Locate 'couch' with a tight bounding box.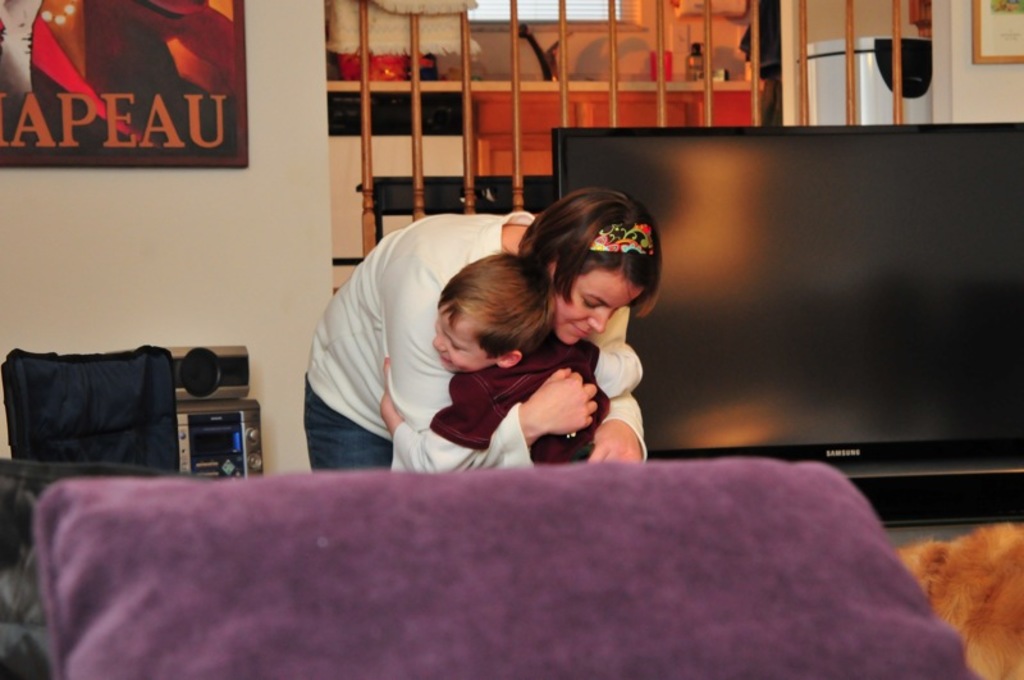
[0,348,186,469].
